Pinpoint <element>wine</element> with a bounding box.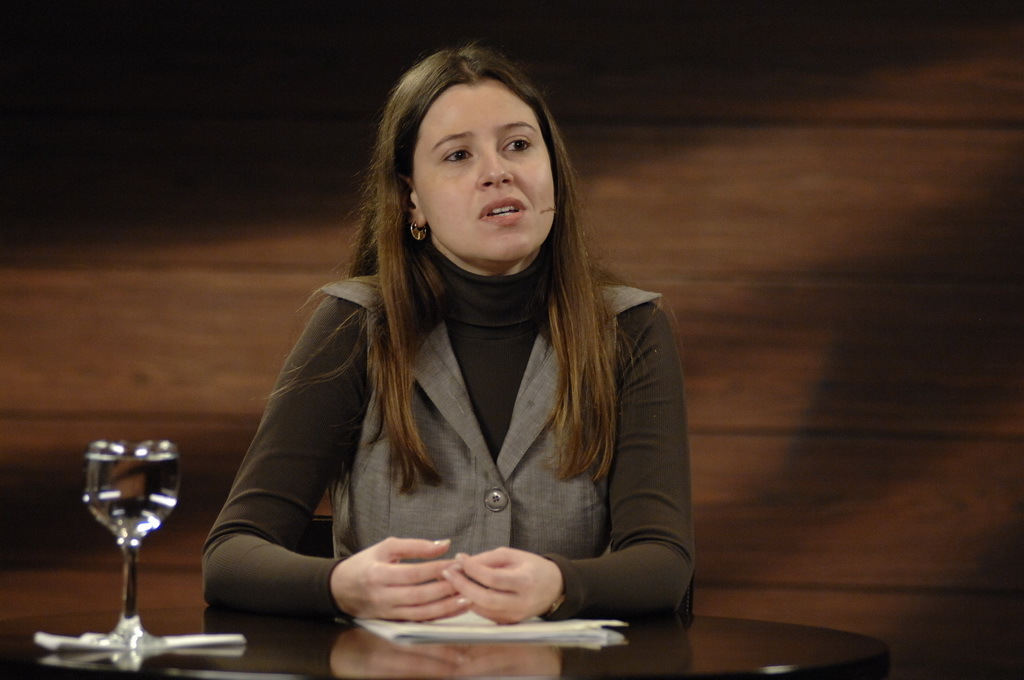
47:446:191:648.
